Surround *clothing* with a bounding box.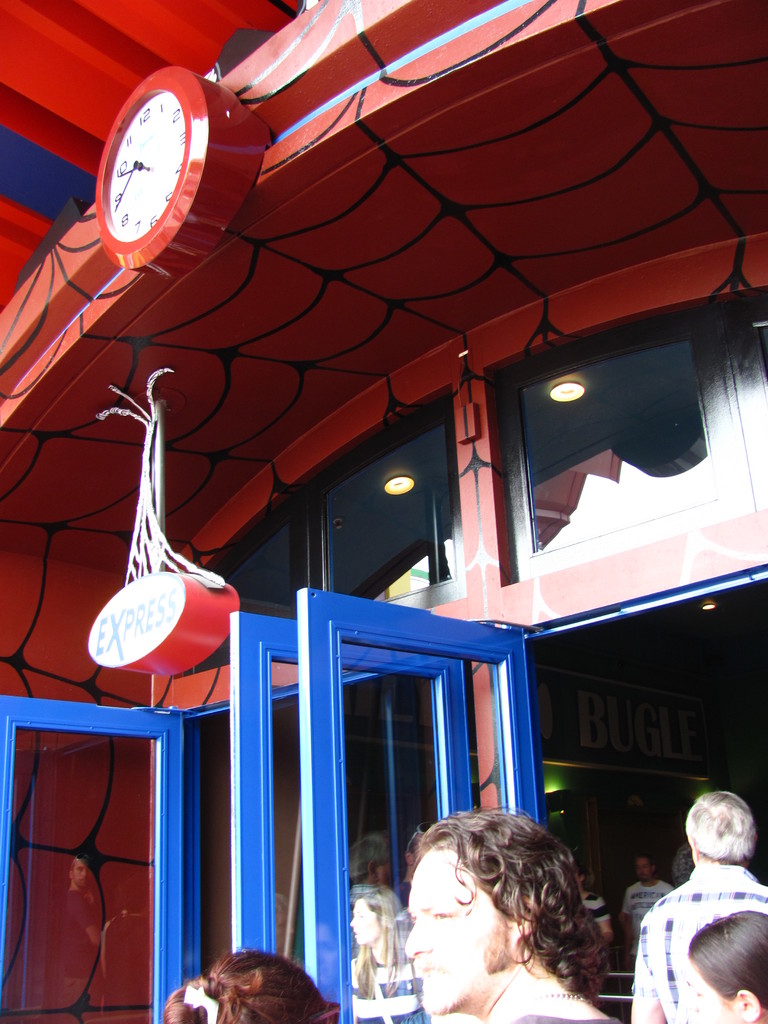
[left=349, top=931, right=428, bottom=1023].
